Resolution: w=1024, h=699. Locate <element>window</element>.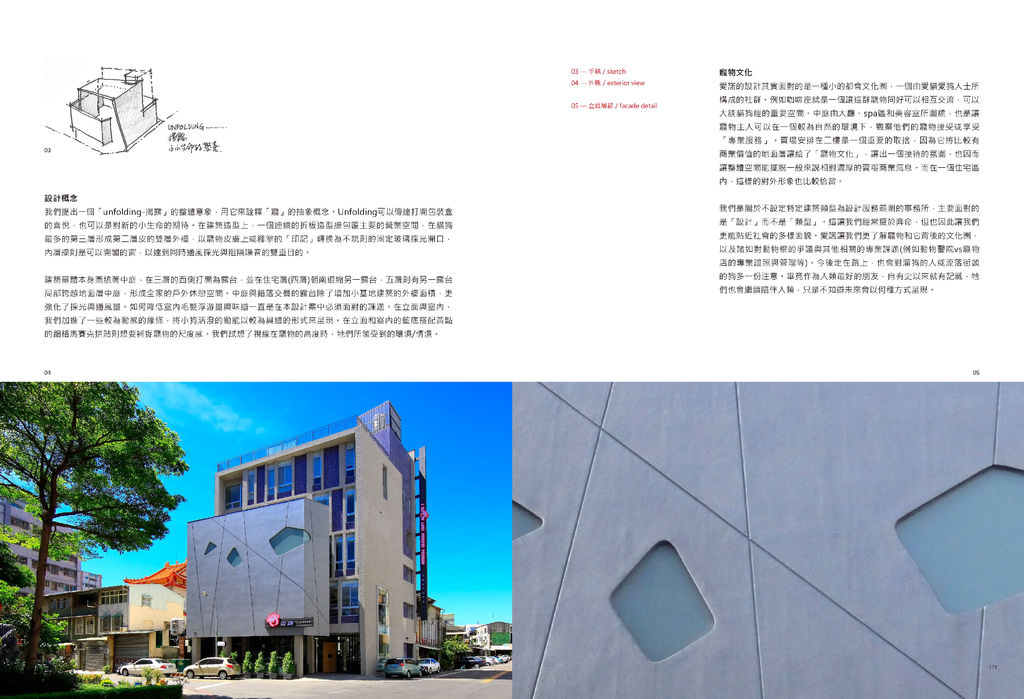
left=378, top=587, right=391, bottom=659.
